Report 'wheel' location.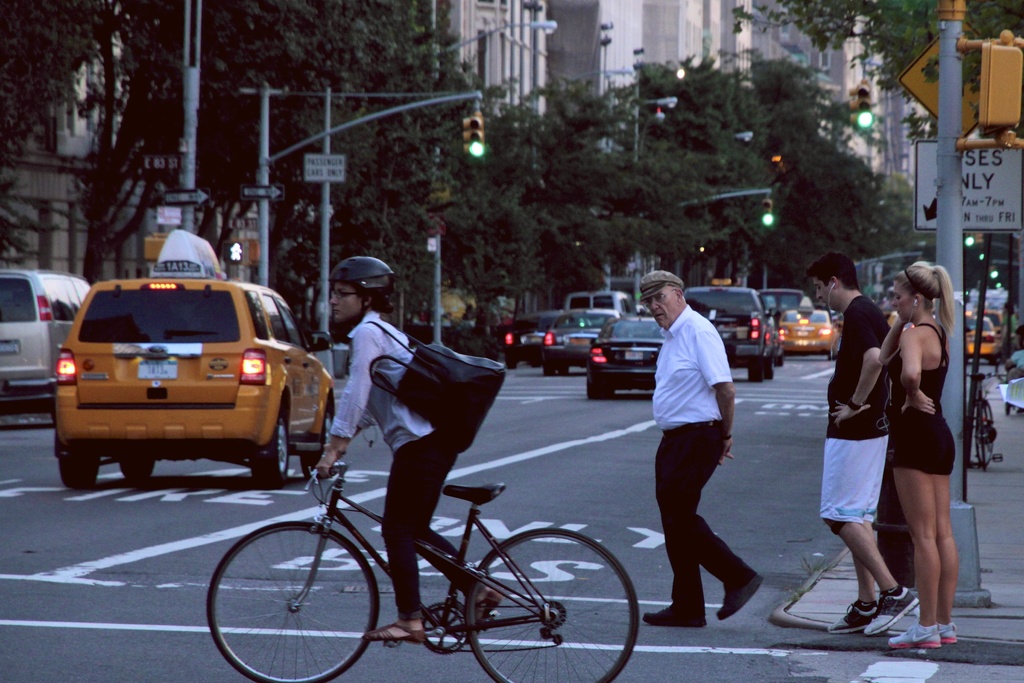
Report: box=[220, 519, 372, 666].
